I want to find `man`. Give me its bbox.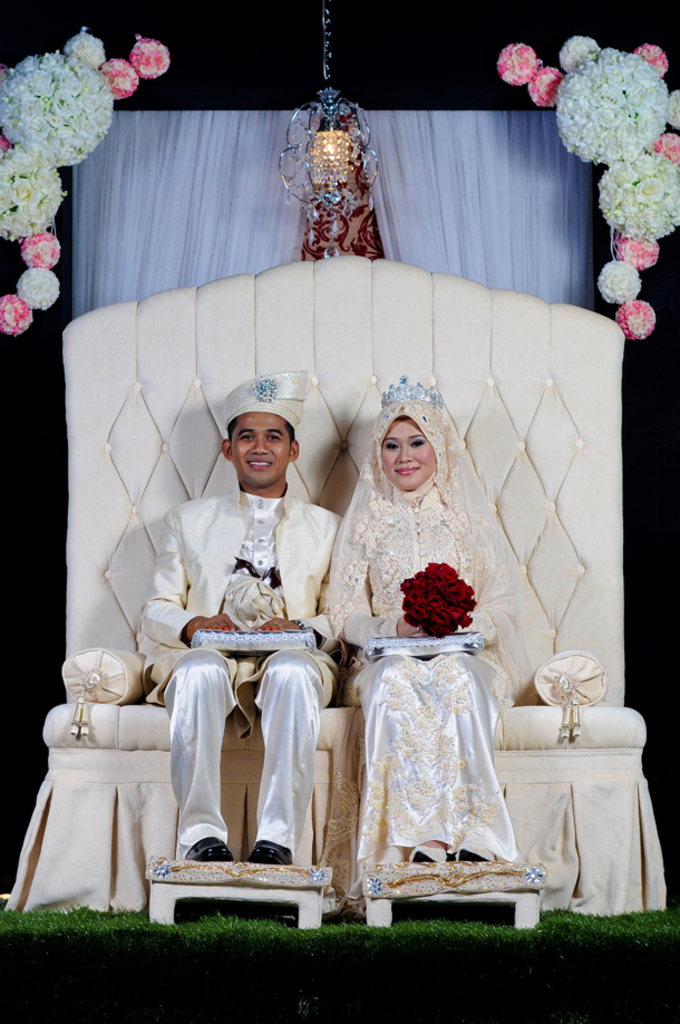
locate(128, 392, 347, 866).
